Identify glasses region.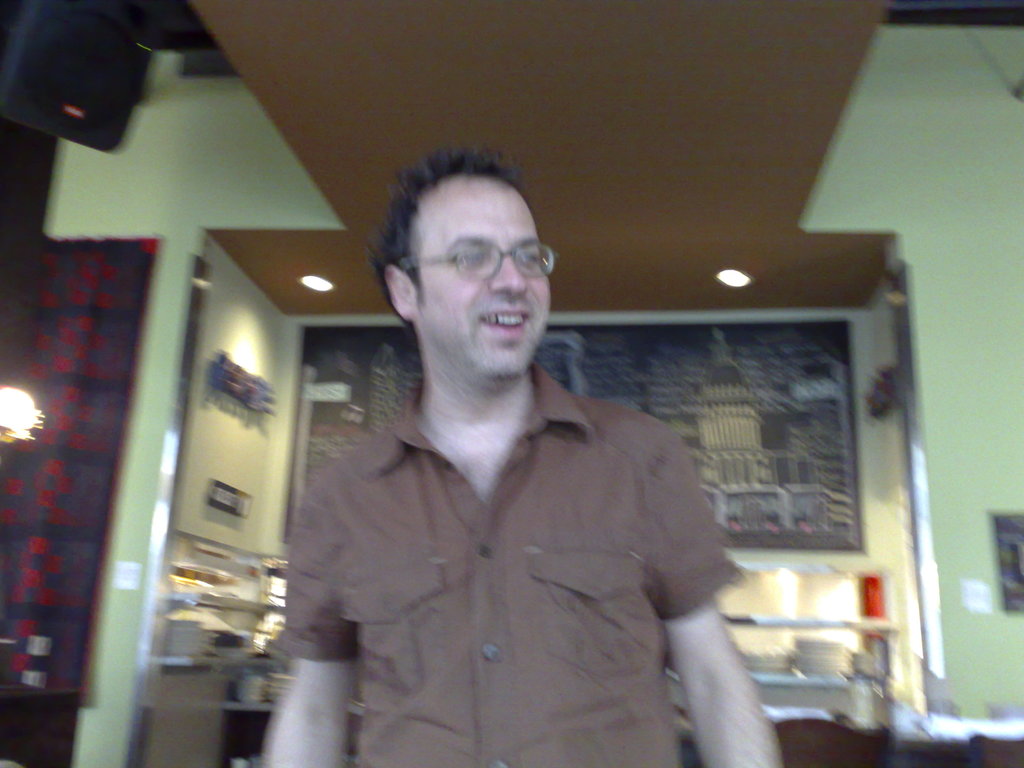
Region: 397,236,562,288.
